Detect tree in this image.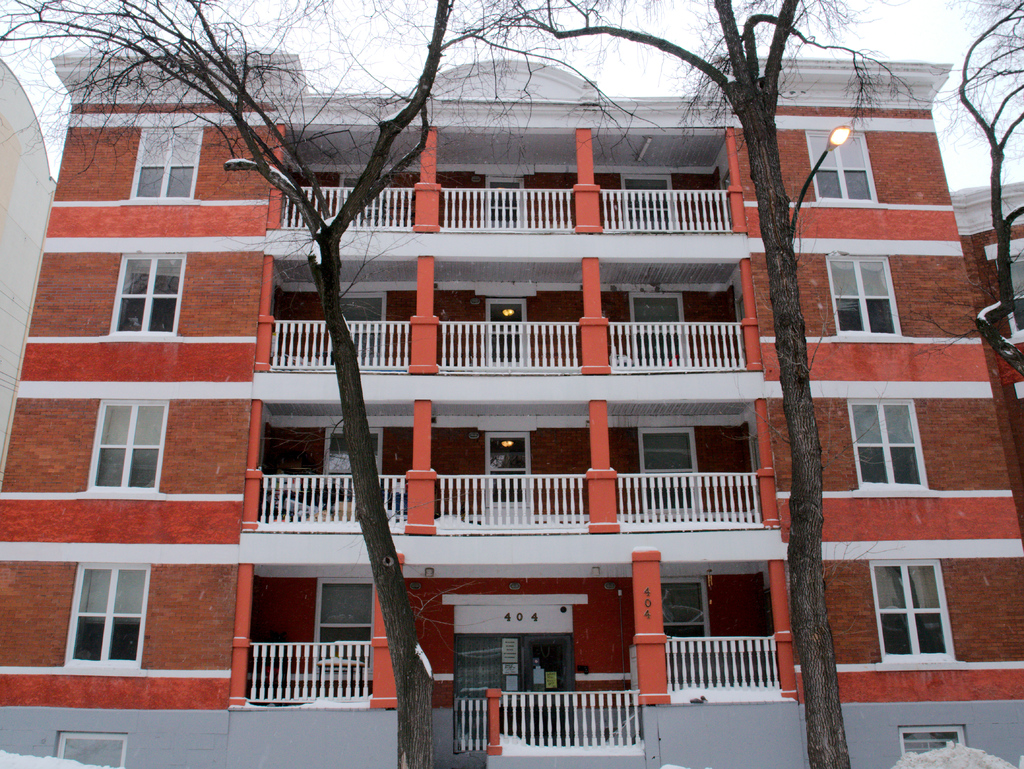
Detection: {"x1": 0, "y1": 0, "x2": 666, "y2": 768}.
